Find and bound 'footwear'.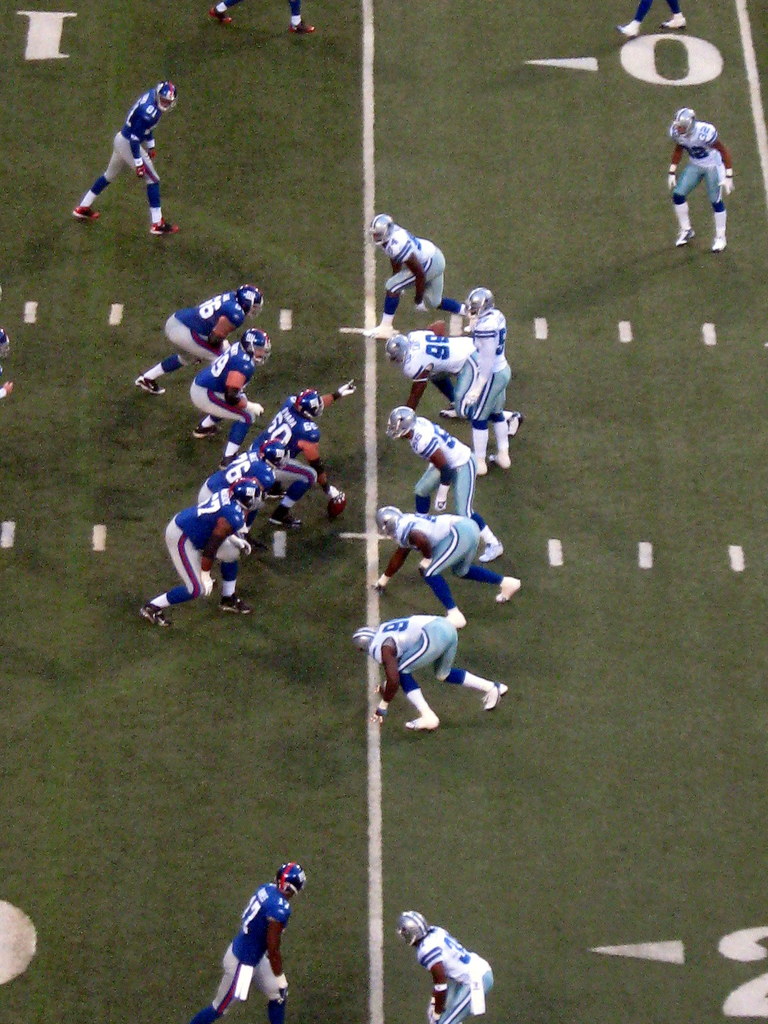
Bound: (x1=142, y1=602, x2=170, y2=628).
